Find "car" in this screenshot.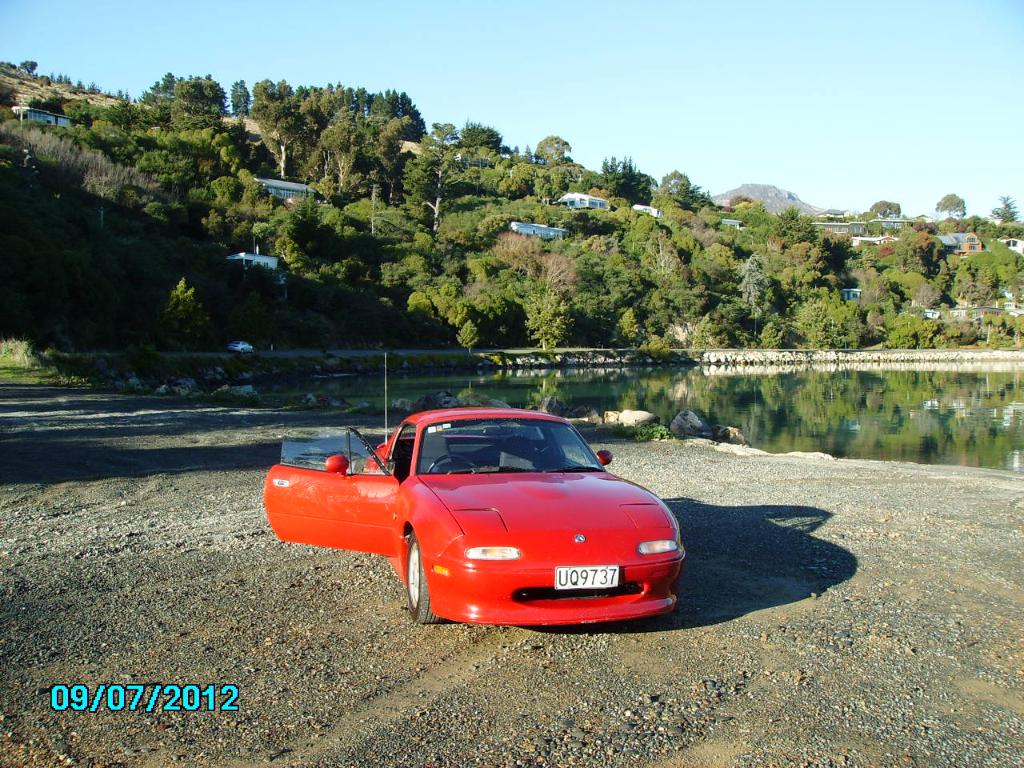
The bounding box for "car" is (226, 339, 253, 354).
